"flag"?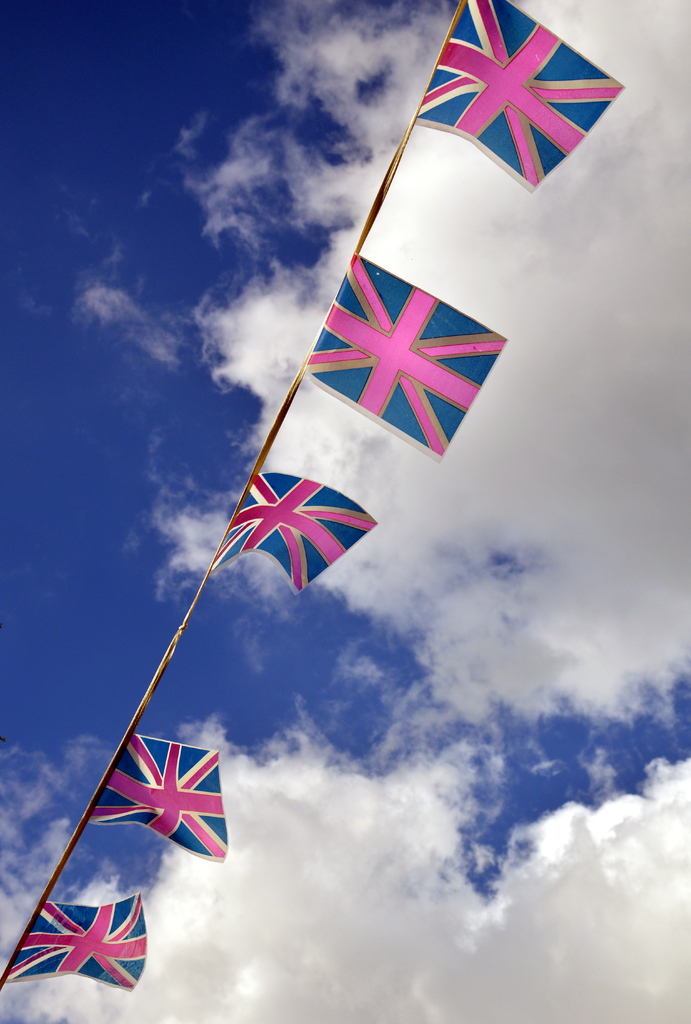
pyautogui.locateOnScreen(406, 0, 621, 192)
